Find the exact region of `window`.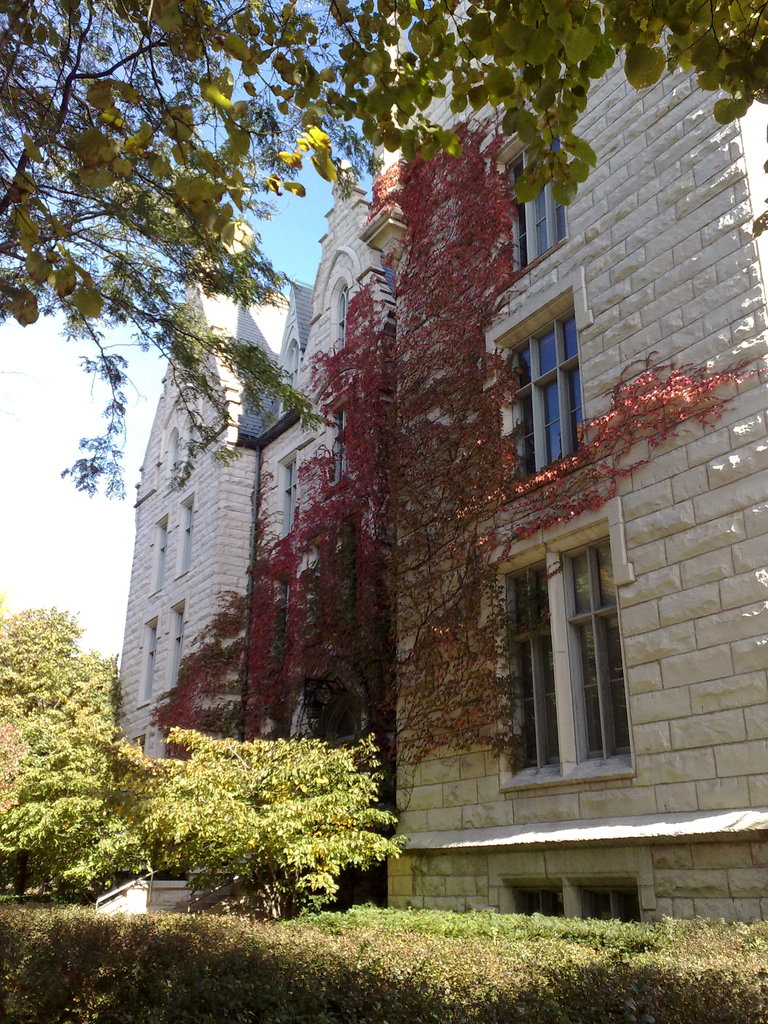
Exact region: 275:328:301:413.
